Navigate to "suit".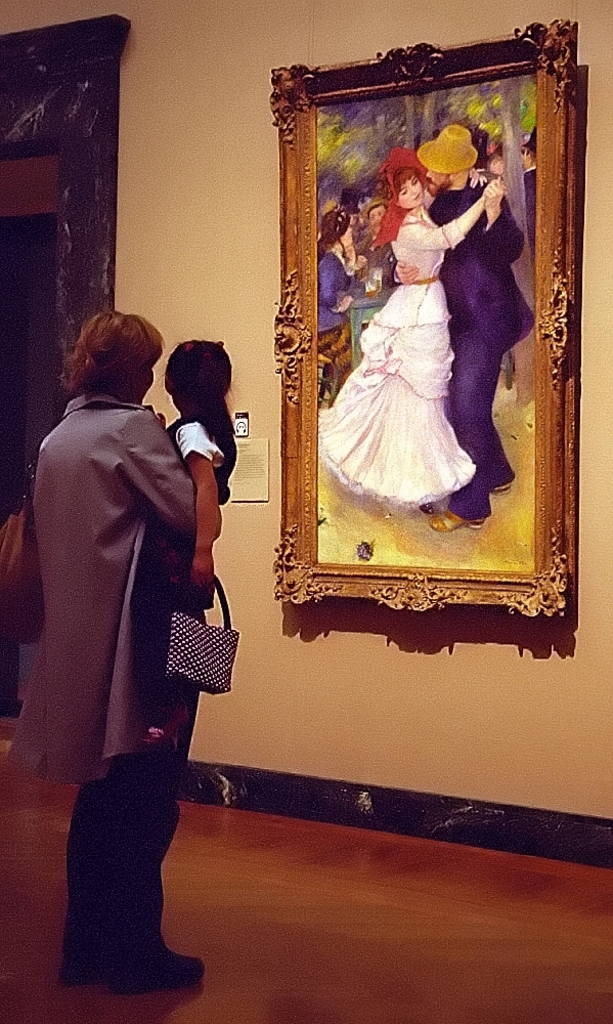
Navigation target: crop(428, 177, 540, 525).
